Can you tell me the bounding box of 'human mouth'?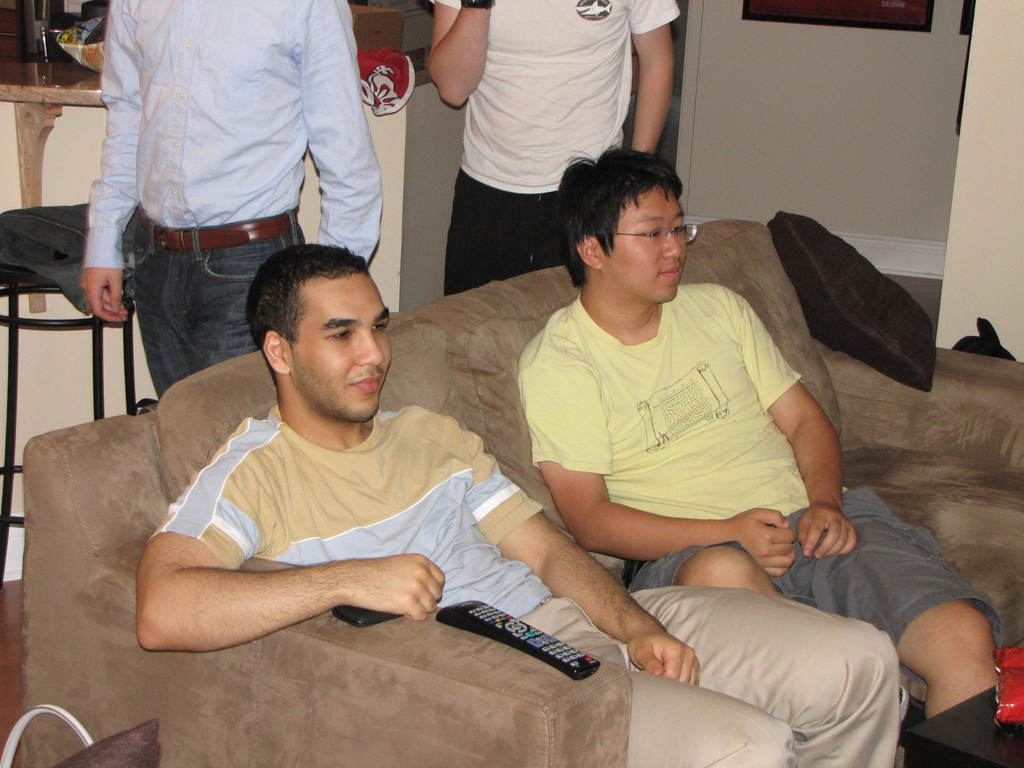
[left=353, top=378, right=381, bottom=397].
